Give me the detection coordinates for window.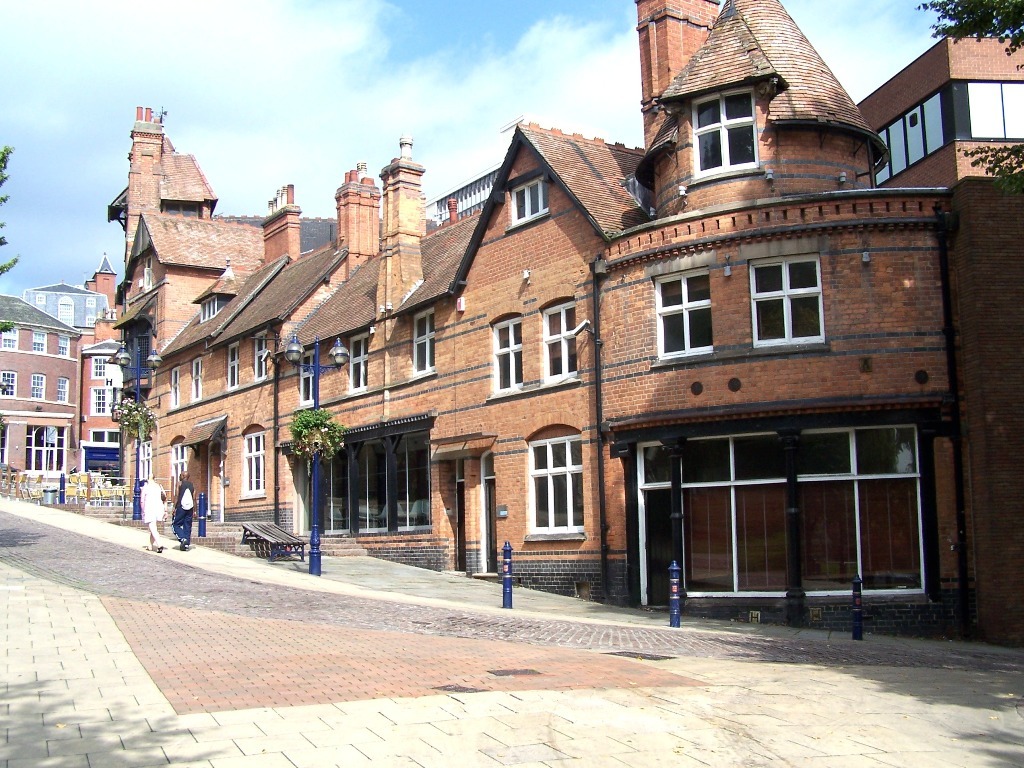
detection(193, 356, 207, 404).
